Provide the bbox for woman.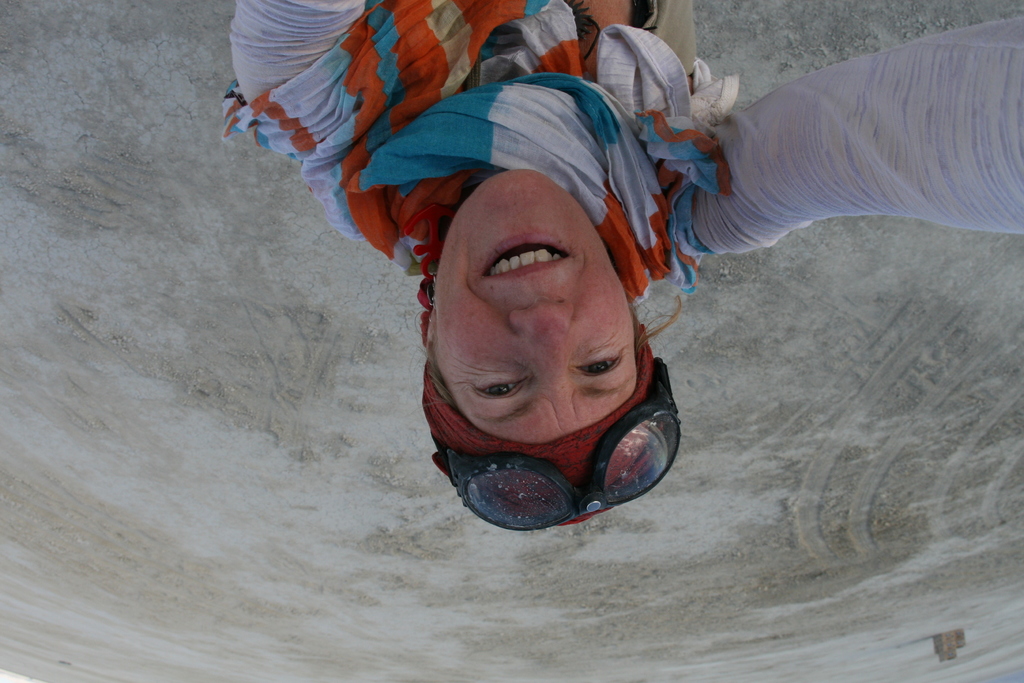
bbox(225, 51, 893, 582).
